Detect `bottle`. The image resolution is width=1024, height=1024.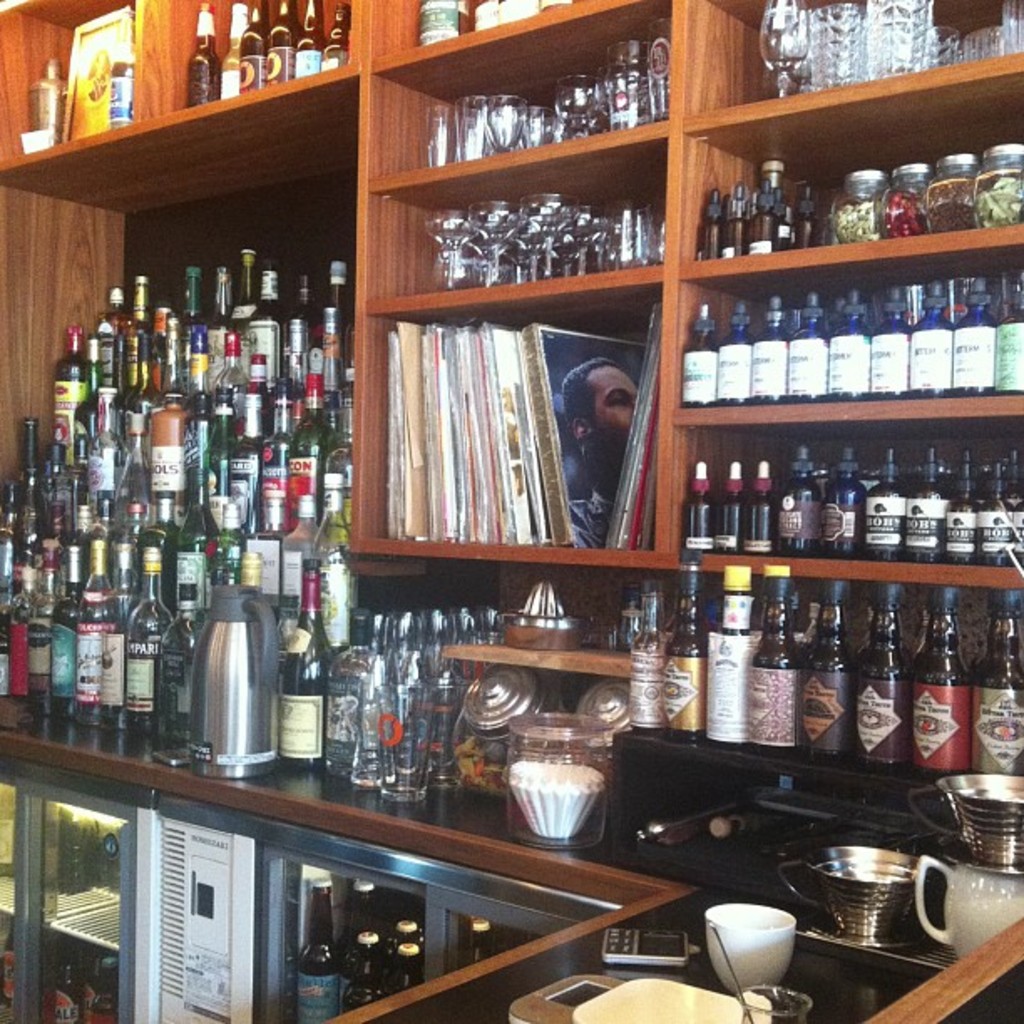
<box>965,139,1022,219</box>.
